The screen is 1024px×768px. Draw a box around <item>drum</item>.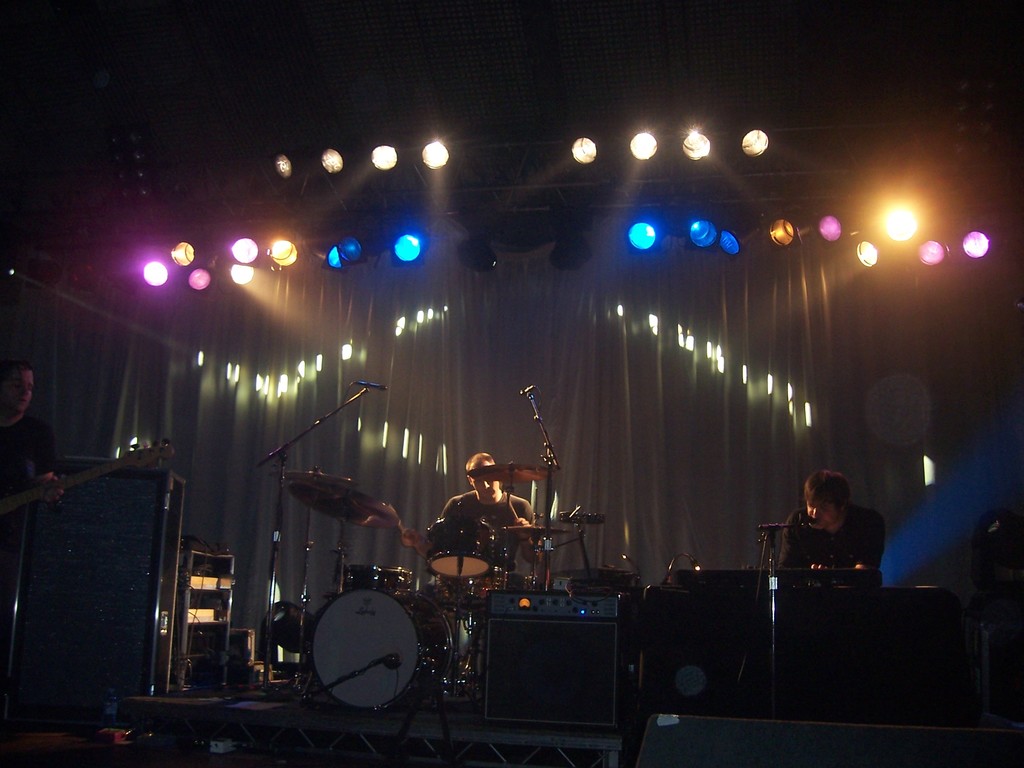
box=[489, 559, 534, 589].
